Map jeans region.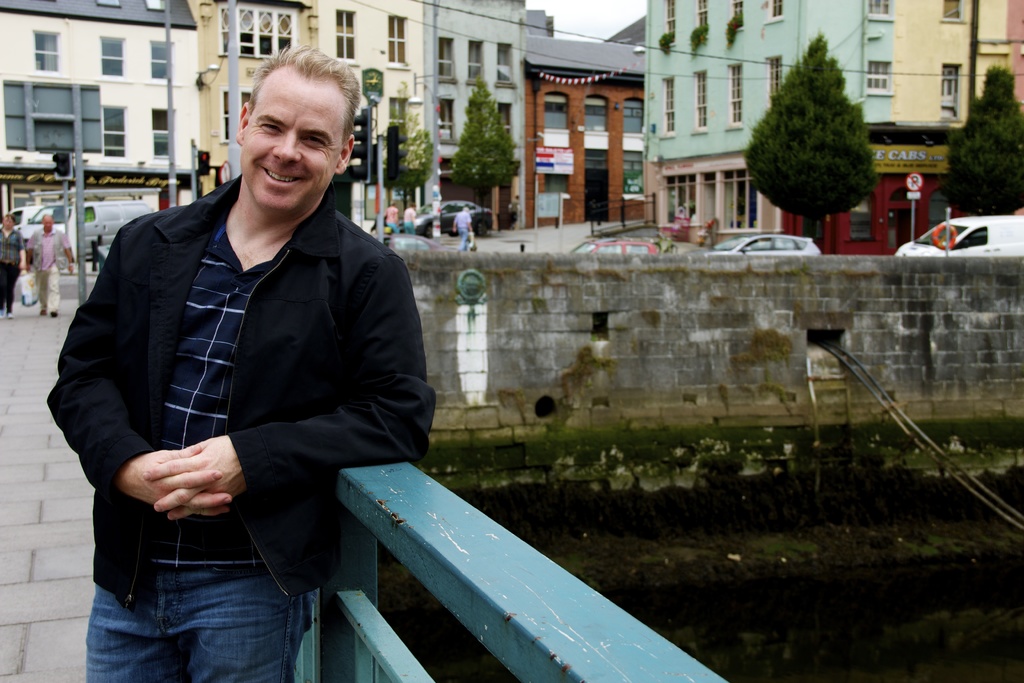
Mapped to rect(457, 228, 470, 251).
